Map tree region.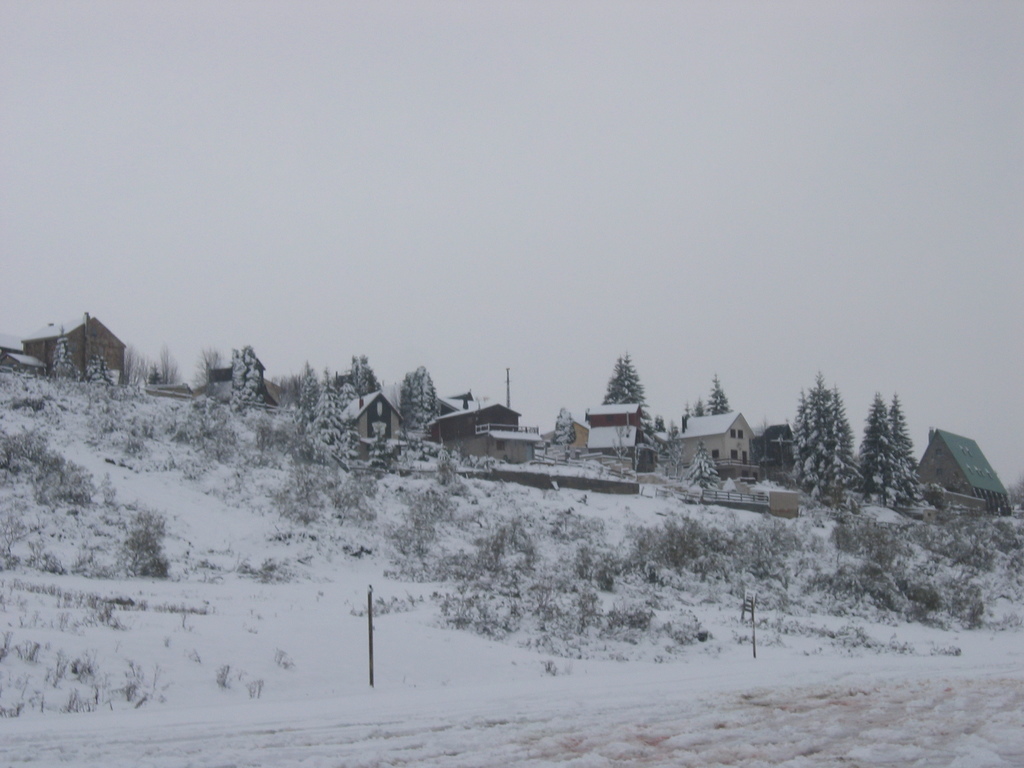
Mapped to 857 386 899 493.
